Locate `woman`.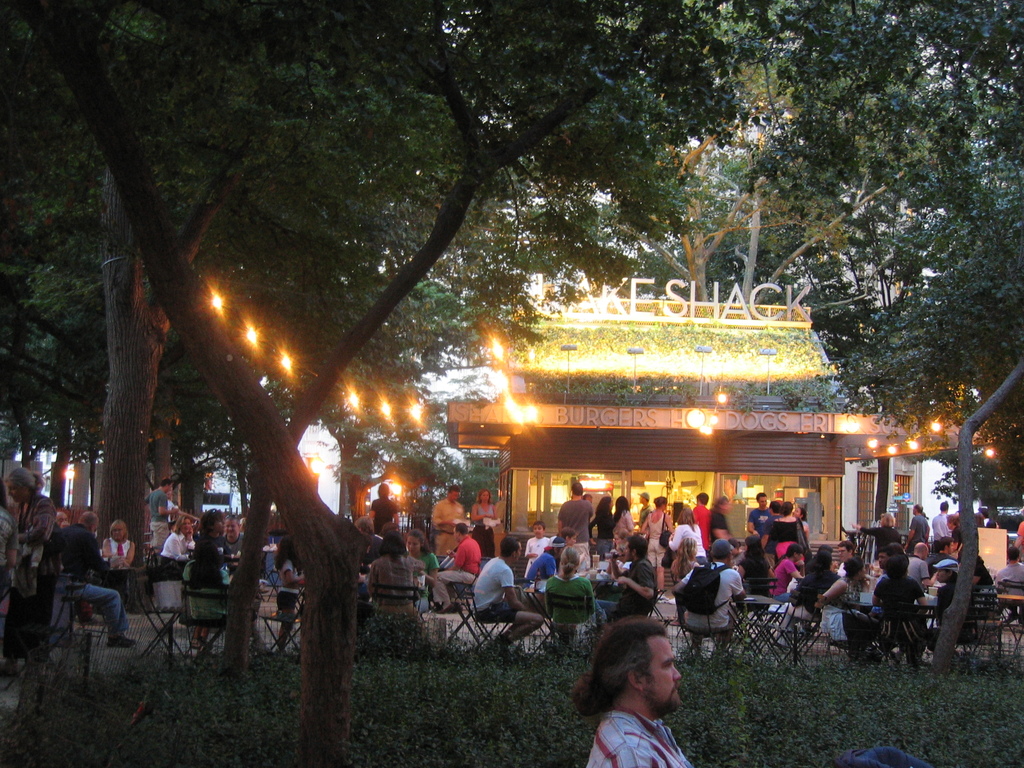
Bounding box: 403/531/439/612.
